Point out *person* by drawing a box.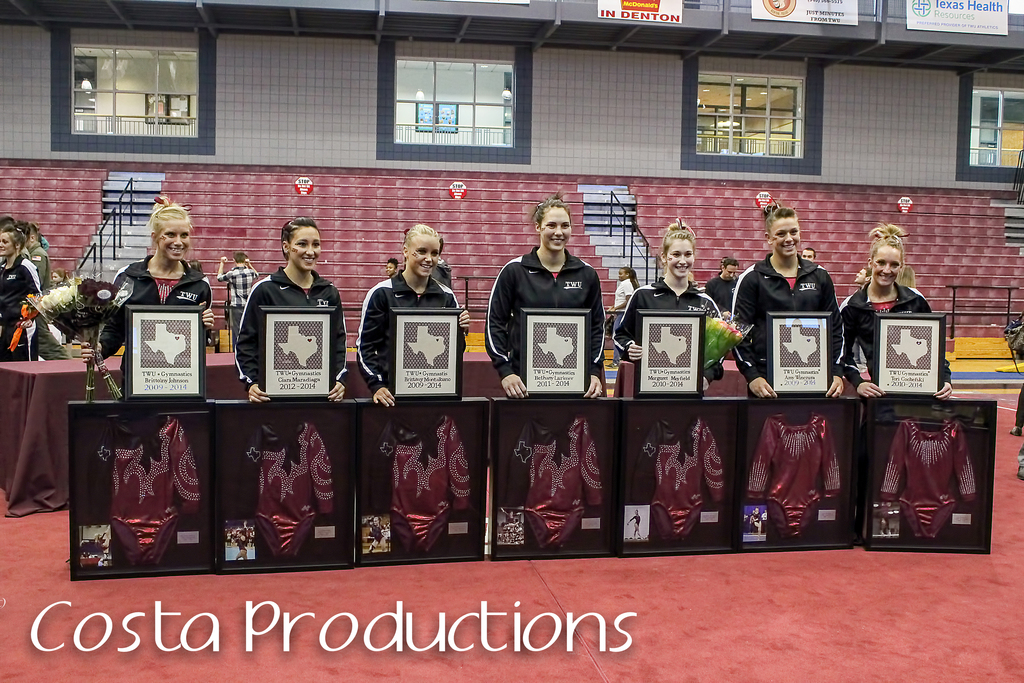
pyautogui.locateOnScreen(483, 194, 607, 397).
